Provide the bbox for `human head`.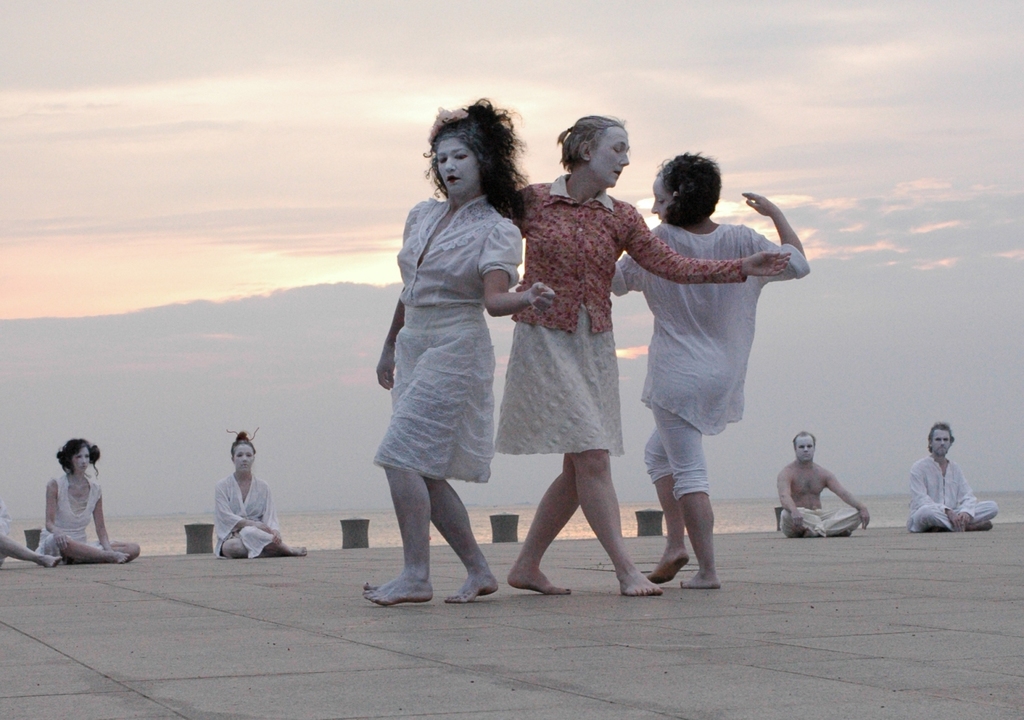
bbox(232, 437, 256, 470).
